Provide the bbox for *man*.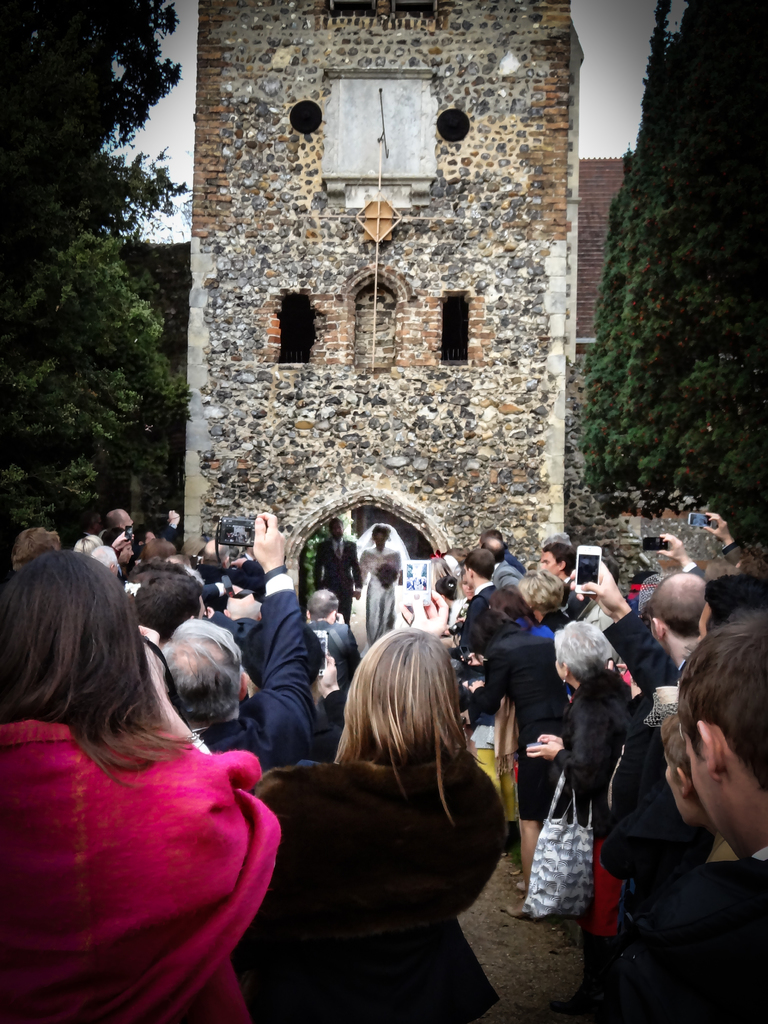
detection(588, 619, 767, 1023).
